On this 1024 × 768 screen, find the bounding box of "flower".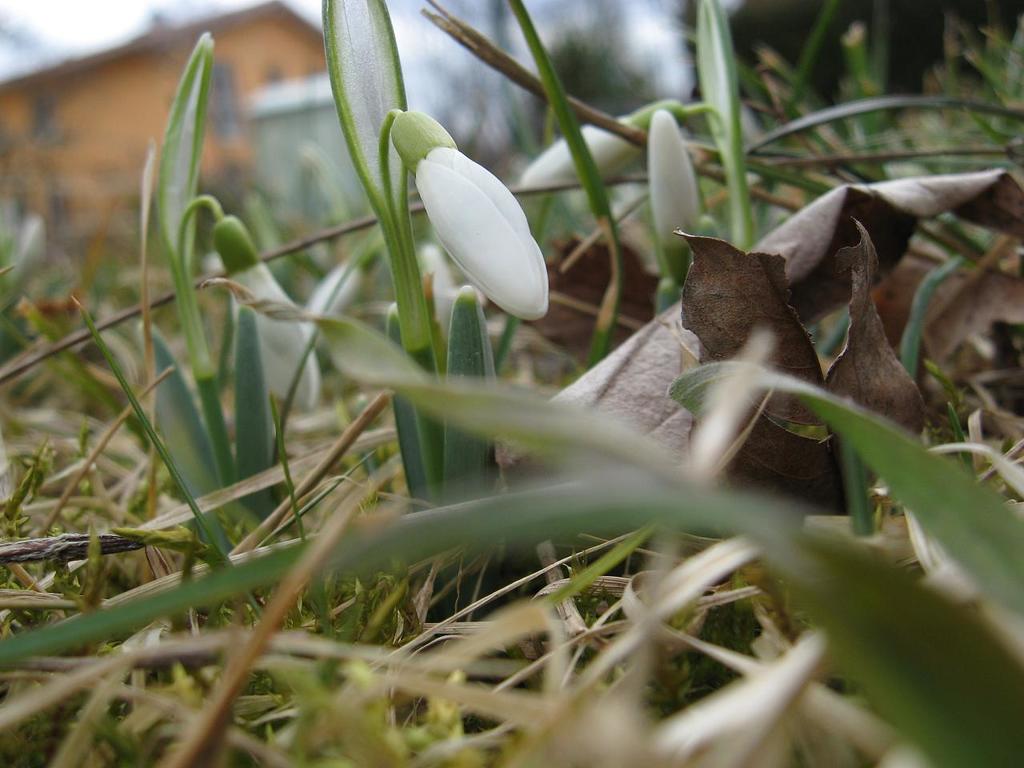
Bounding box: [left=514, top=101, right=722, bottom=197].
